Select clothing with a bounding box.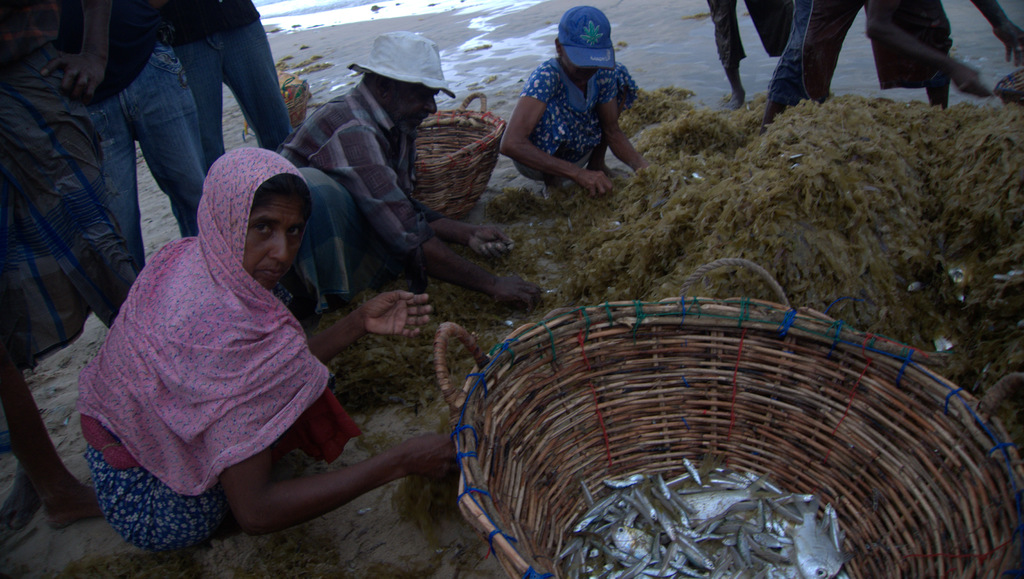
l=164, t=0, r=294, b=162.
